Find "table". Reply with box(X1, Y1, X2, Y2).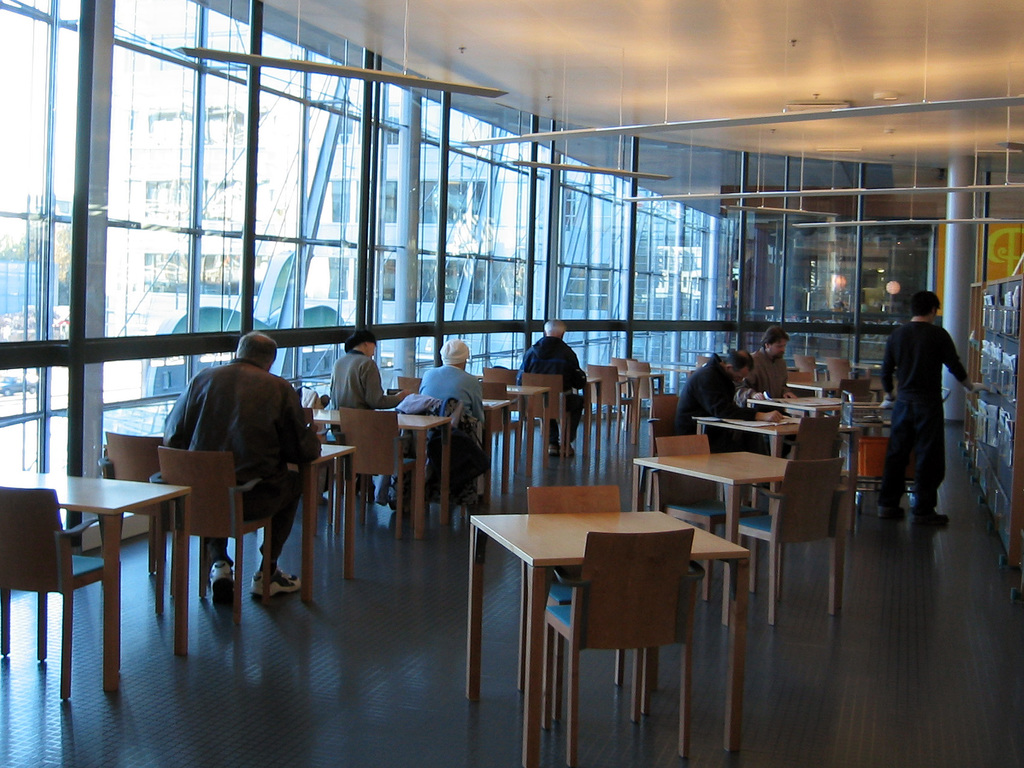
box(0, 468, 190, 668).
